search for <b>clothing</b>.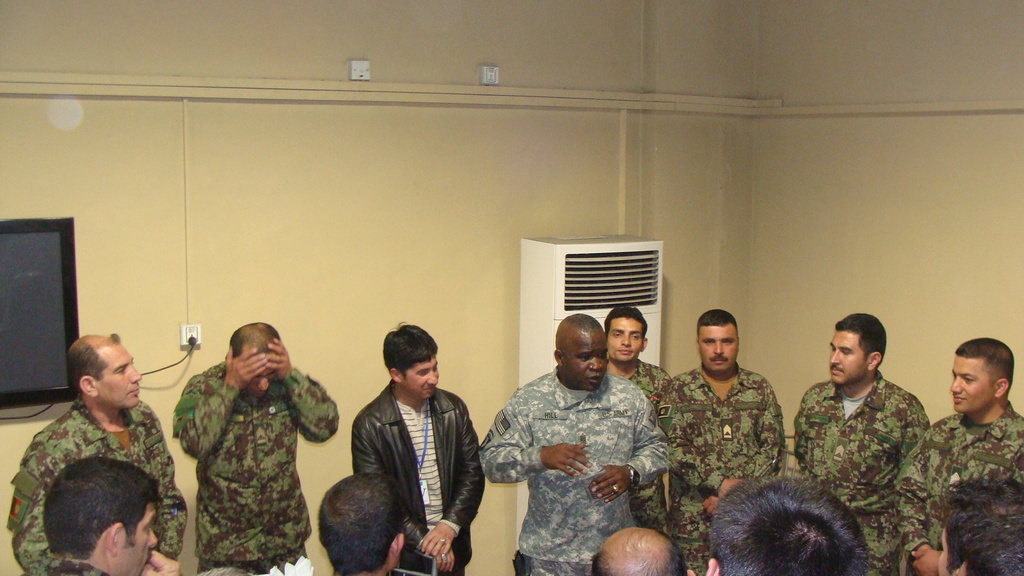
Found at (477,369,670,575).
